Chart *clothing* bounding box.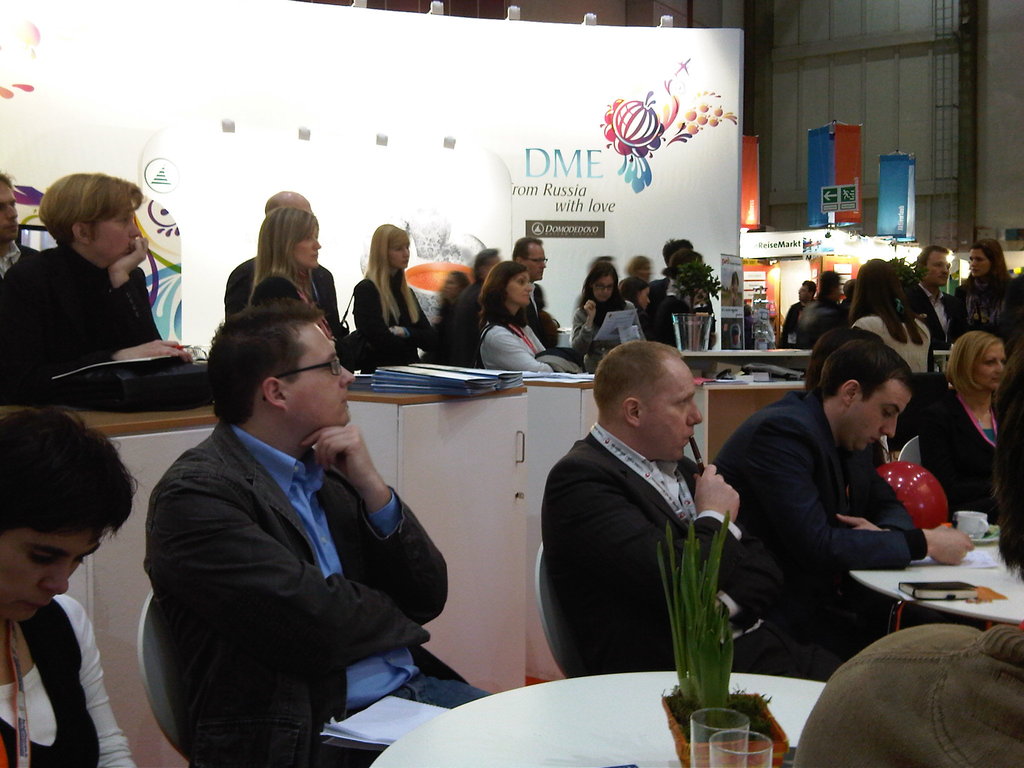
Charted: [0,240,166,421].
